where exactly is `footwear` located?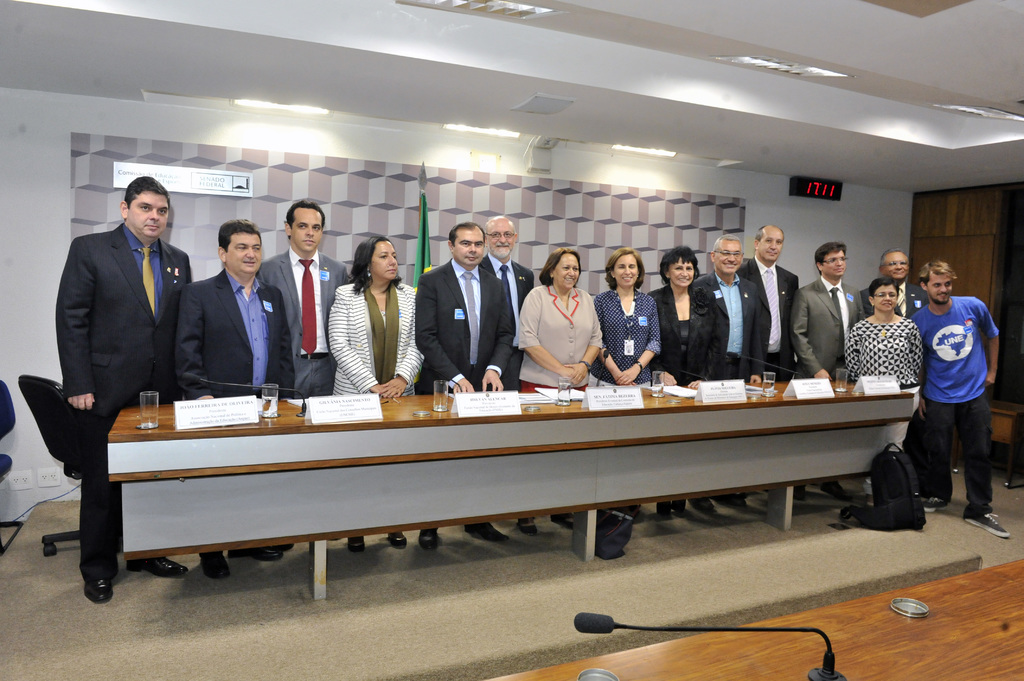
Its bounding box is 348 534 364 550.
